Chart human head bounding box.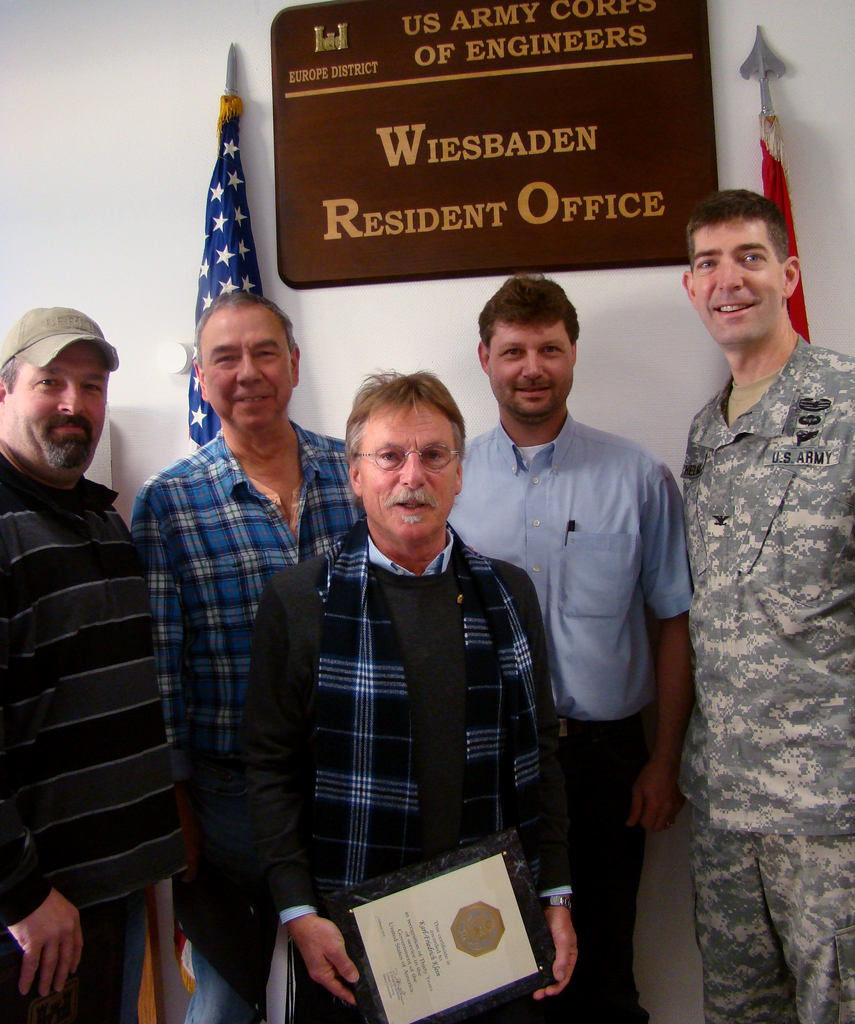
Charted: bbox(680, 190, 795, 362).
